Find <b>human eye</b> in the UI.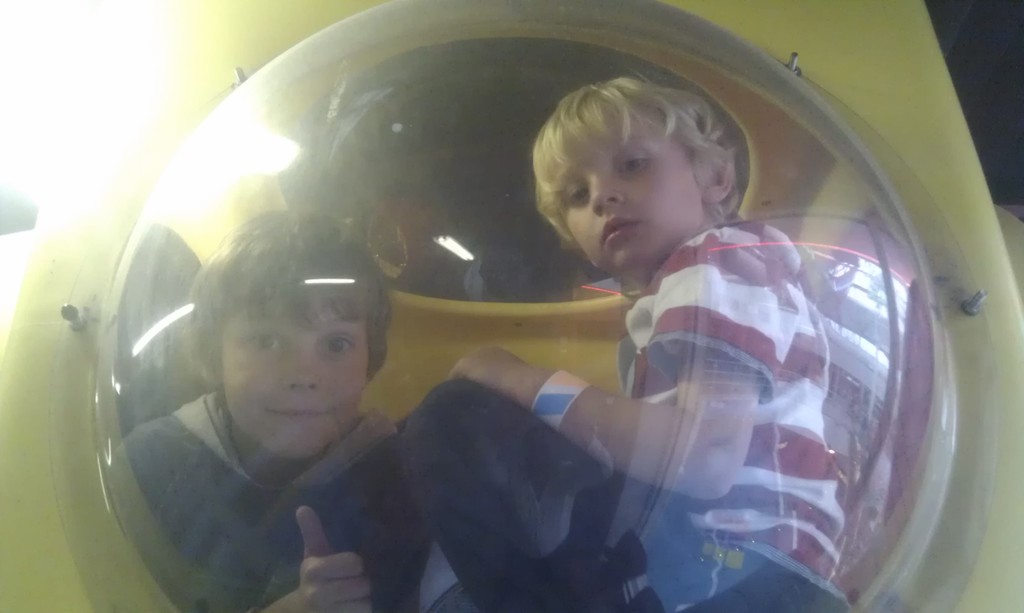
UI element at crop(614, 150, 659, 180).
